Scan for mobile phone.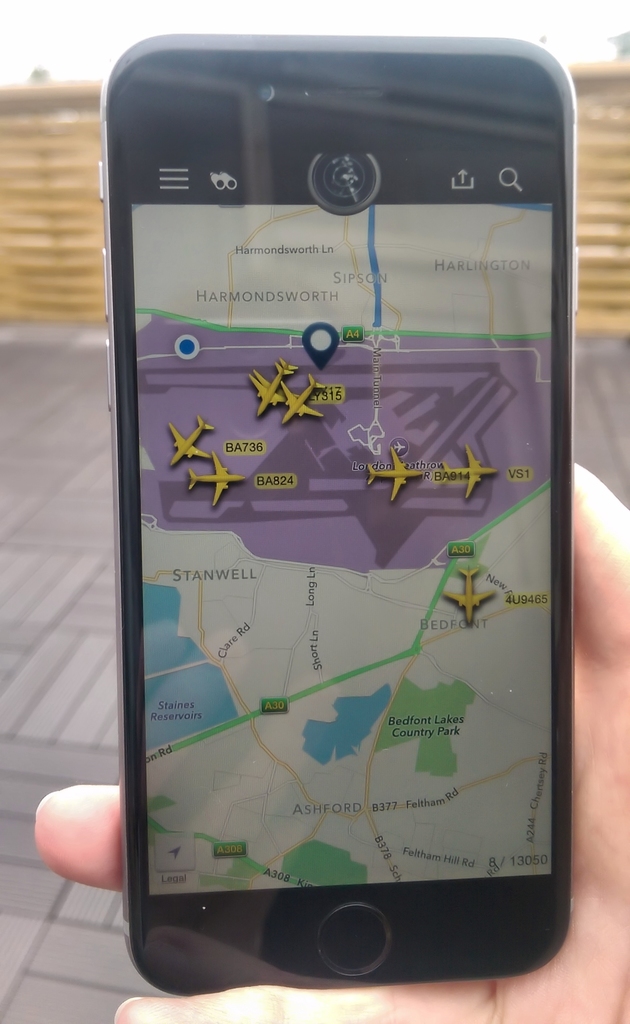
Scan result: 96:27:579:996.
